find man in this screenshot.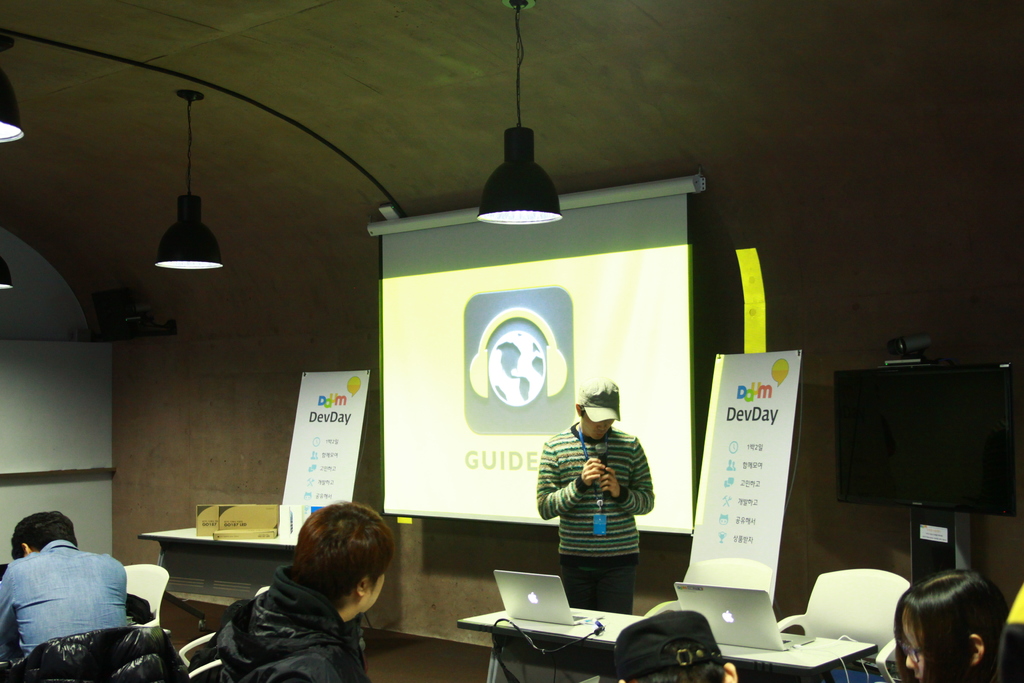
The bounding box for man is box=[0, 528, 138, 682].
